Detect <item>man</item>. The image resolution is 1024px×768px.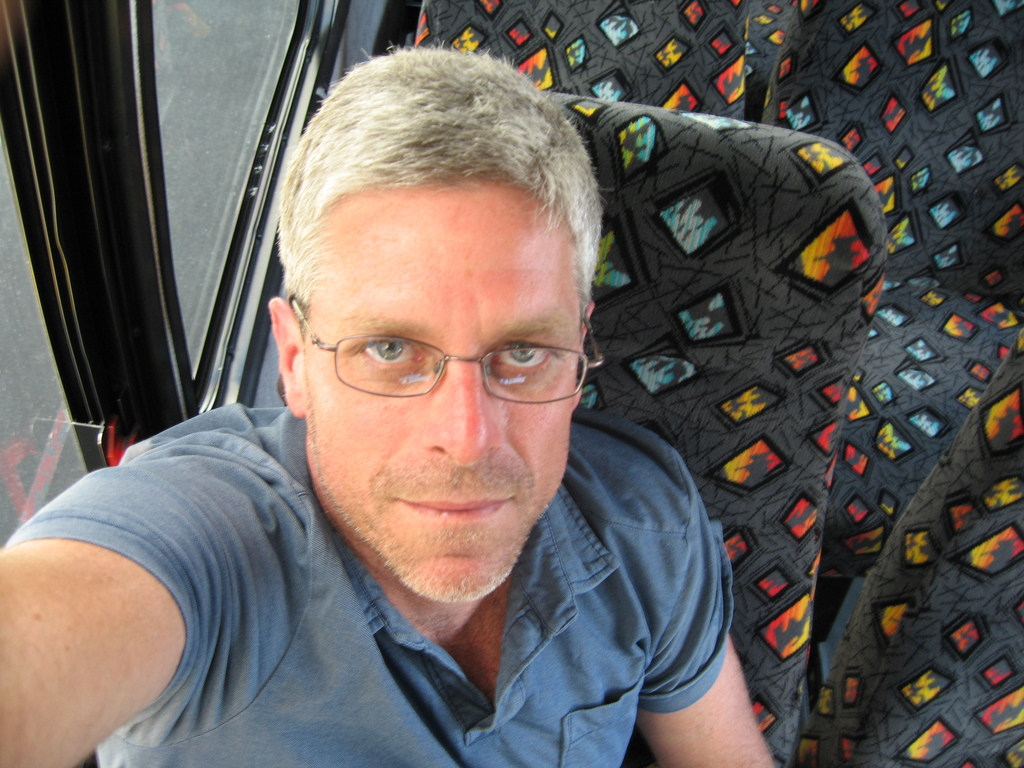
rect(62, 60, 807, 767).
